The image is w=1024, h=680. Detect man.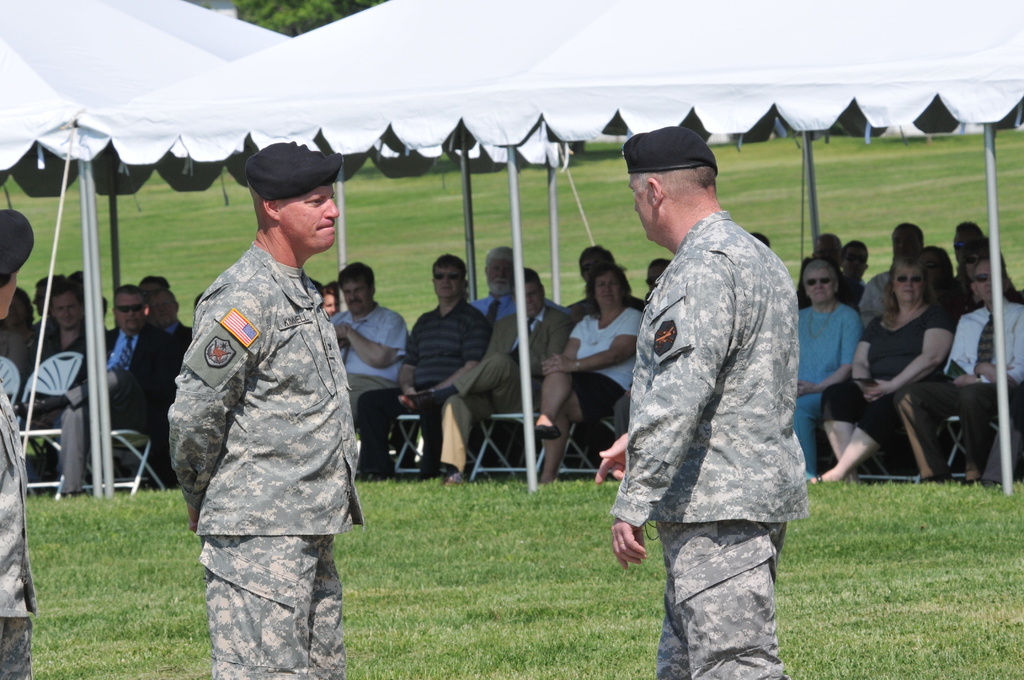
Detection: {"x1": 324, "y1": 254, "x2": 412, "y2": 480}.
